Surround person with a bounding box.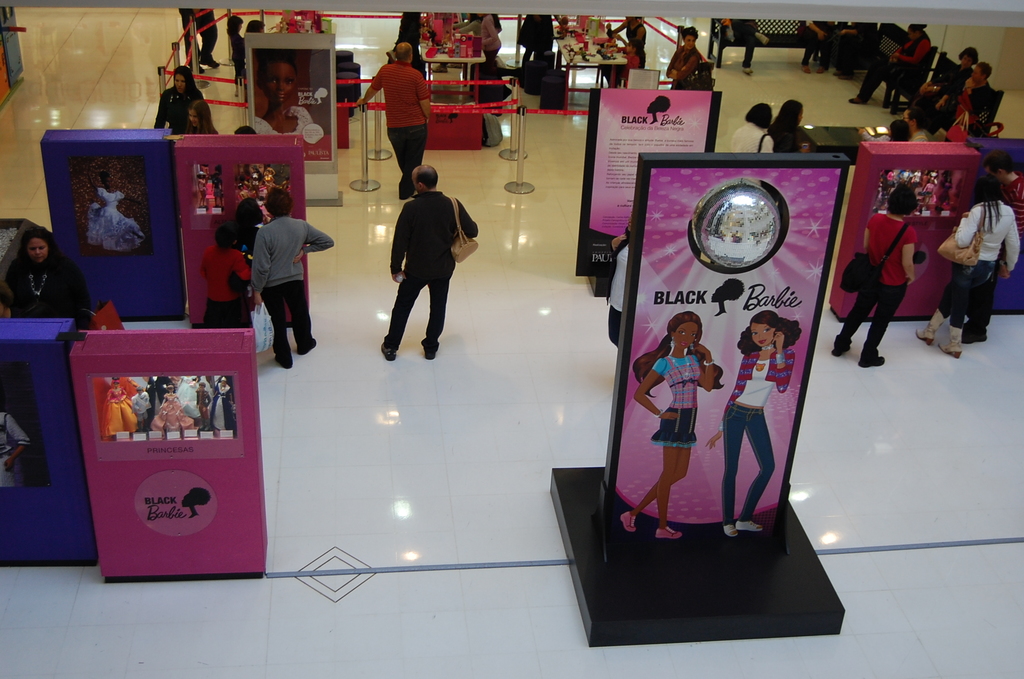
(831,181,925,368).
